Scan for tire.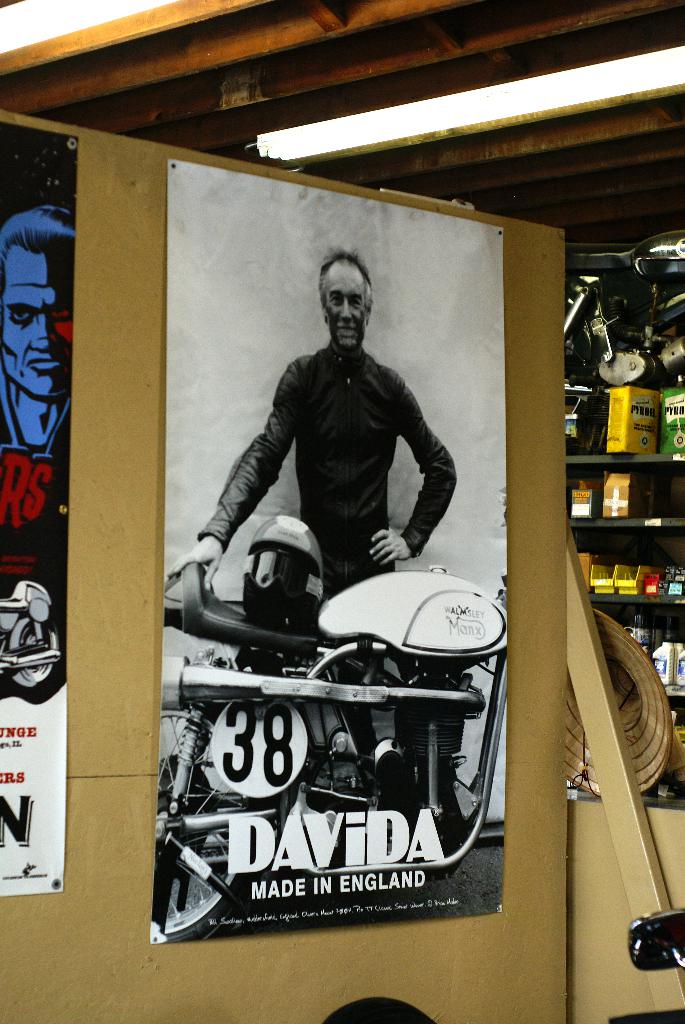
Scan result: 0/603/65/705.
